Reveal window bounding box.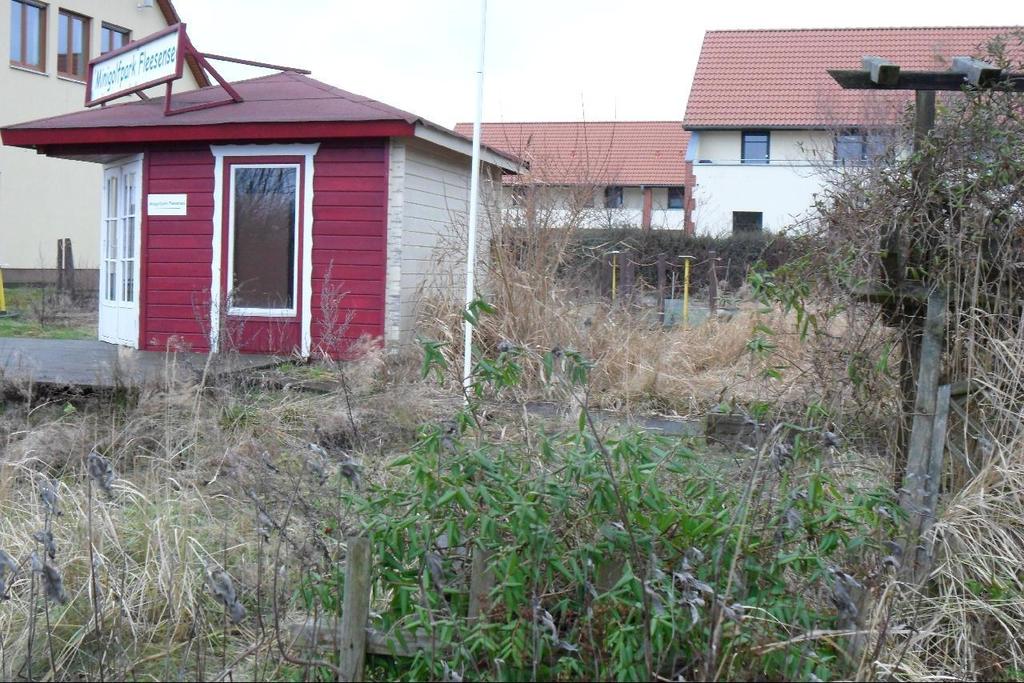
Revealed: (734, 209, 758, 231).
